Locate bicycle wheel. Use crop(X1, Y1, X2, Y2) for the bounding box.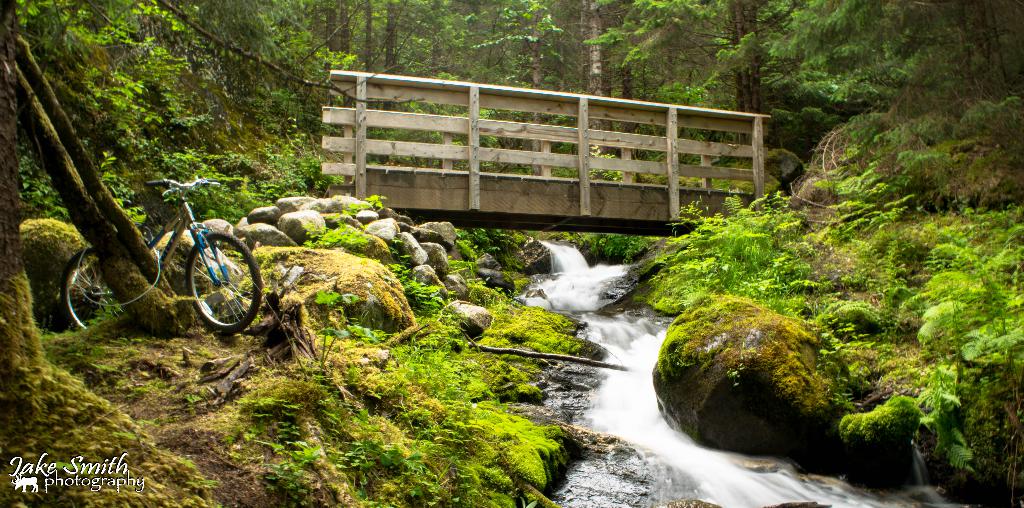
crop(61, 247, 125, 330).
